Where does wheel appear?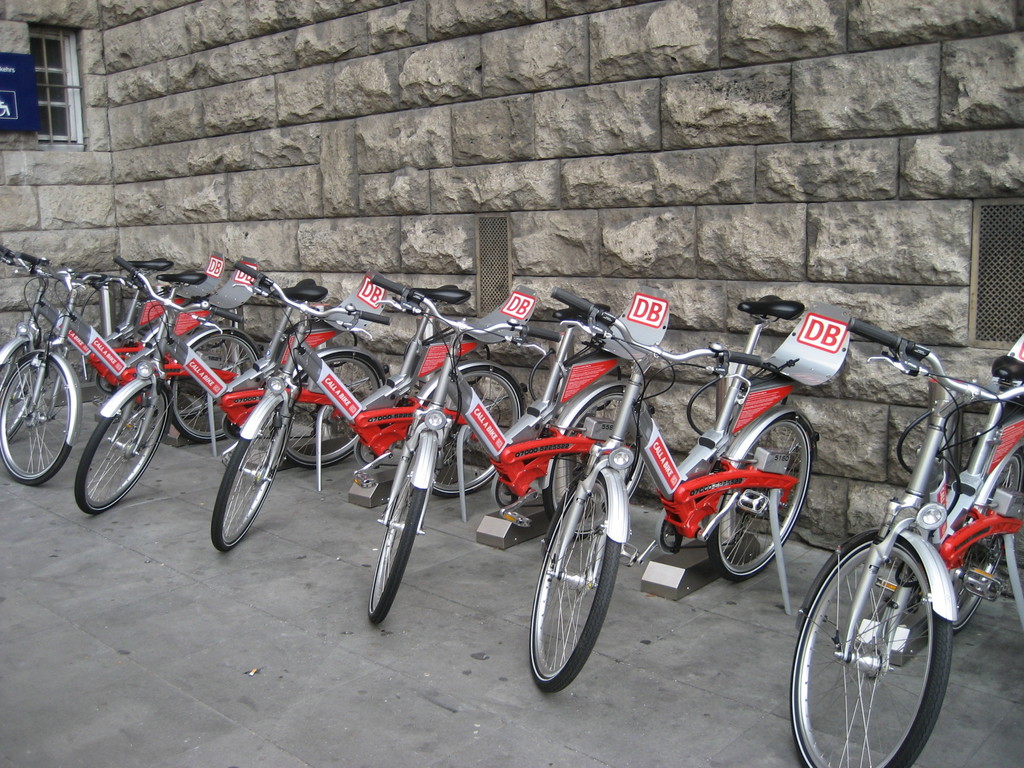
Appears at select_region(211, 387, 288, 550).
